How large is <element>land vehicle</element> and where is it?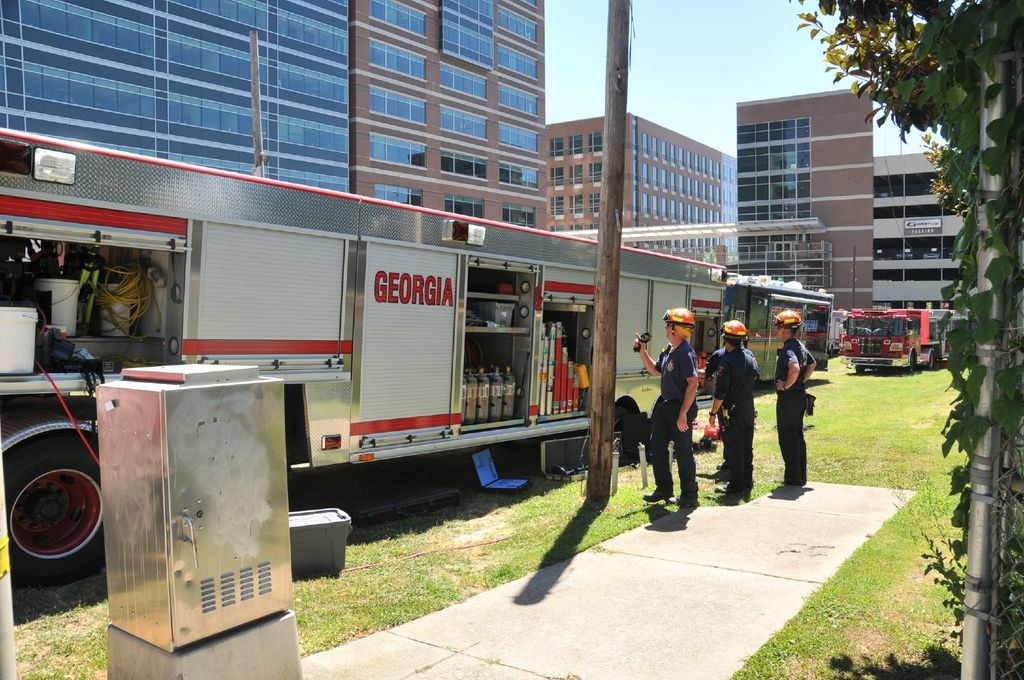
Bounding box: 730, 271, 835, 382.
